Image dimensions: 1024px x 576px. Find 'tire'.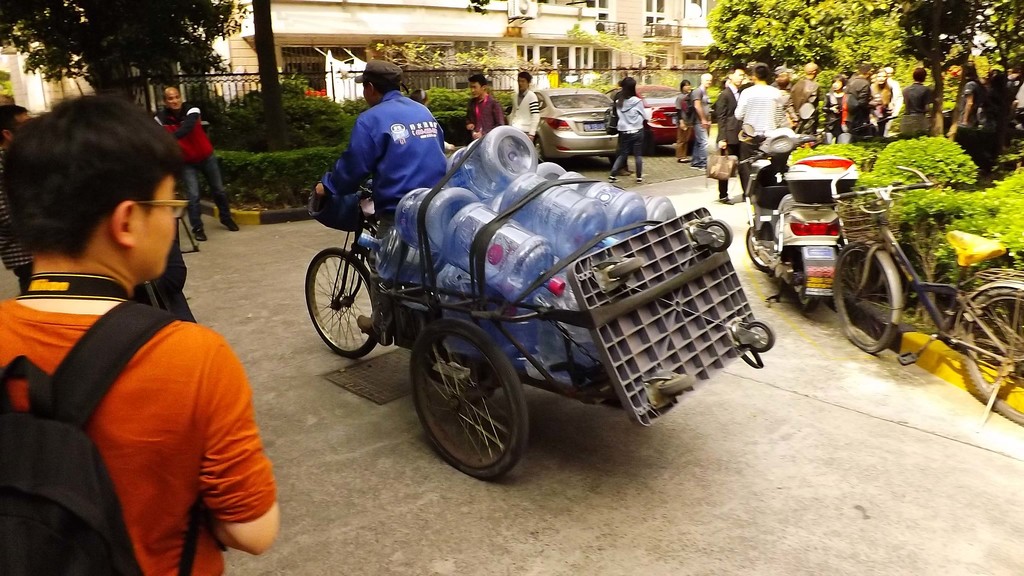
[x1=746, y1=216, x2=785, y2=269].
